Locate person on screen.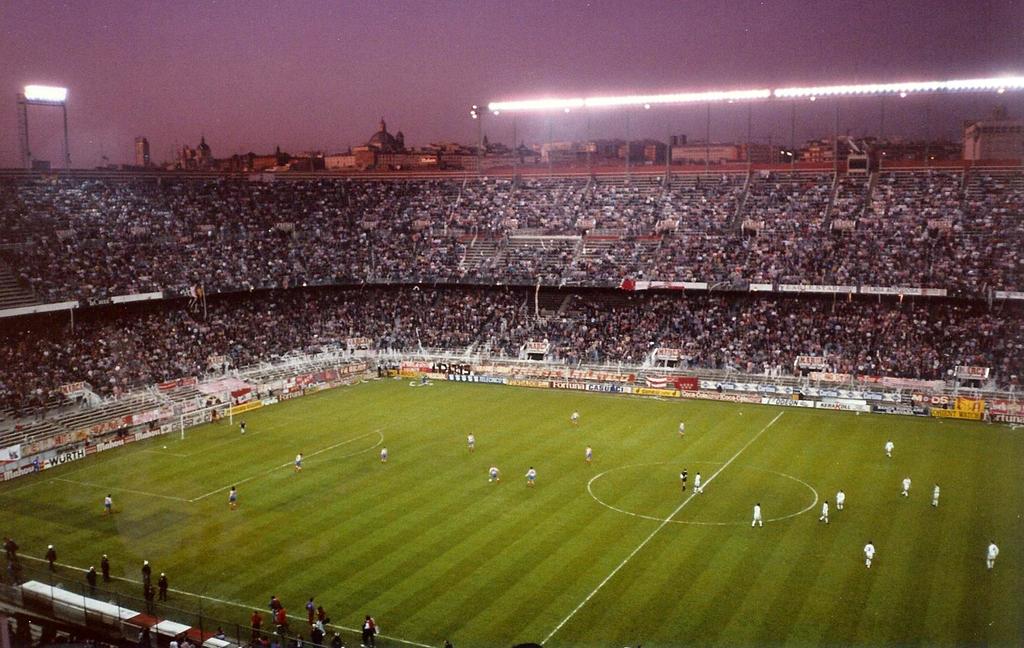
On screen at Rect(866, 540, 877, 569).
